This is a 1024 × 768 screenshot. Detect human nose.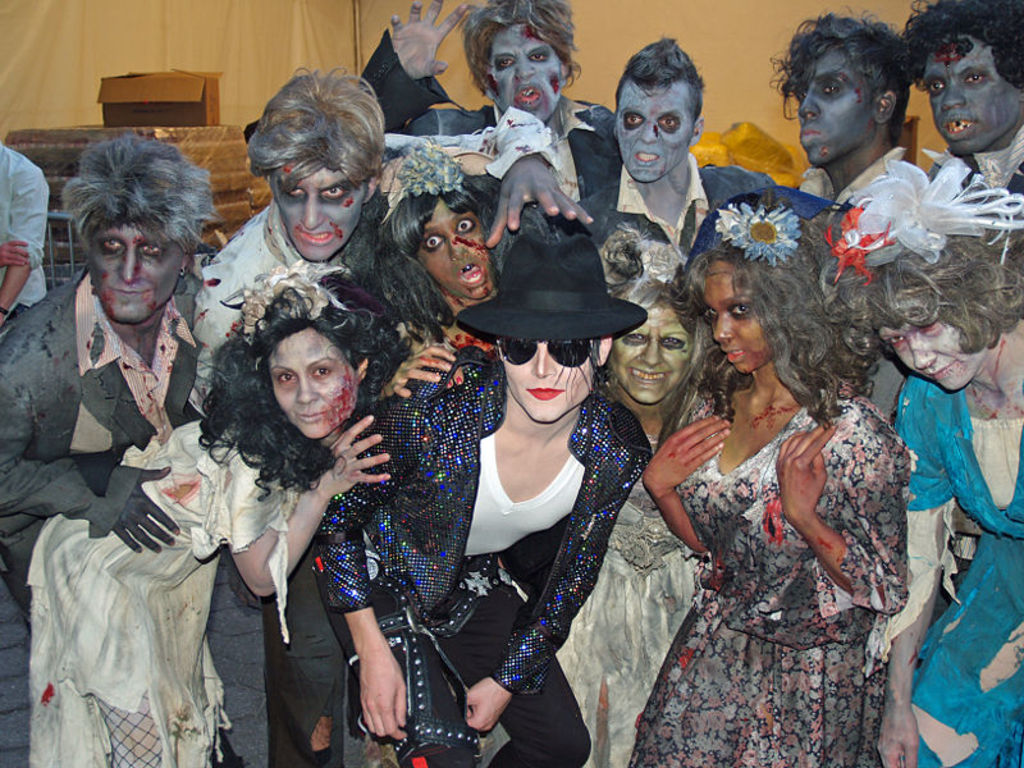
(left=305, top=197, right=325, bottom=234).
